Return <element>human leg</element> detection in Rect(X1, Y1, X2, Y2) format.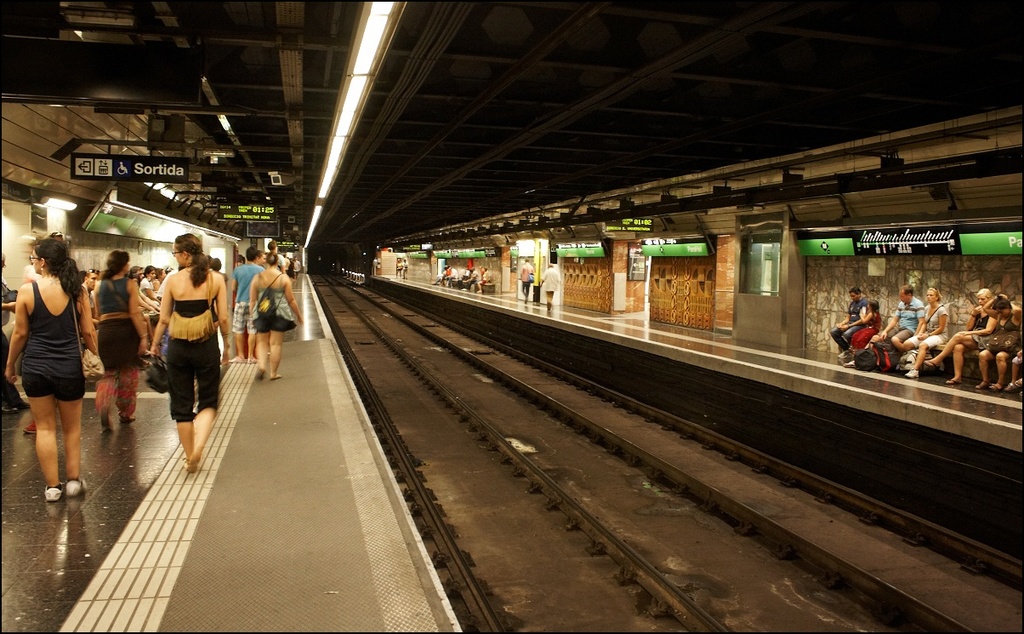
Rect(945, 341, 968, 386).
